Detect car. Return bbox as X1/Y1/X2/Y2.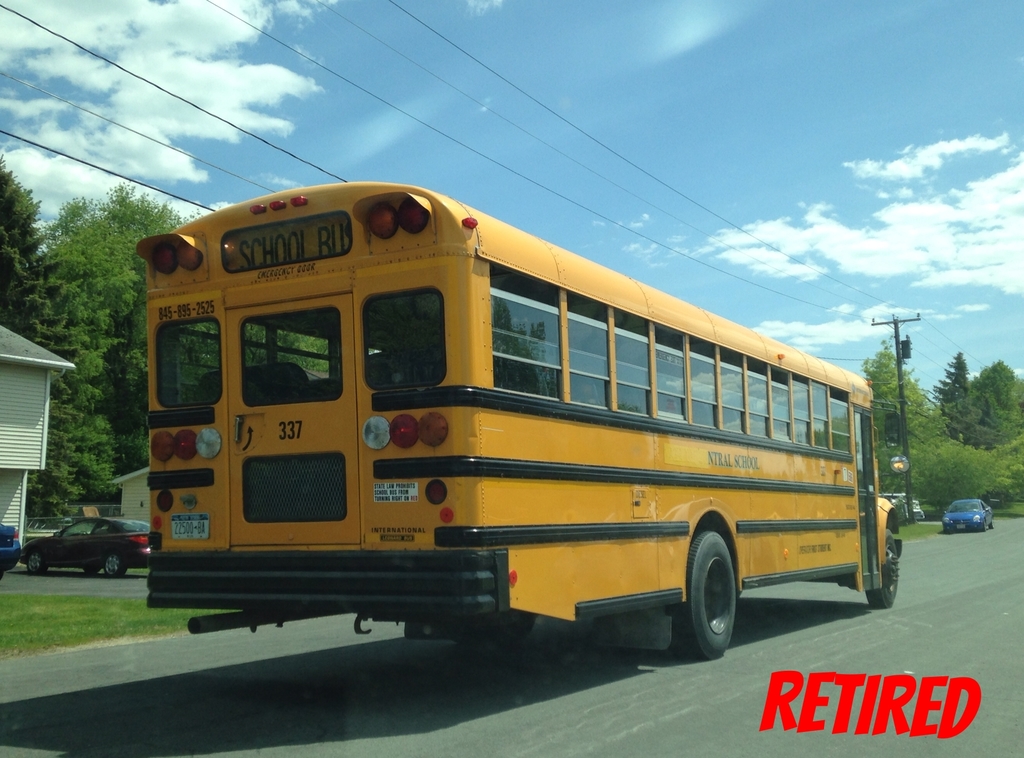
18/515/154/579.
